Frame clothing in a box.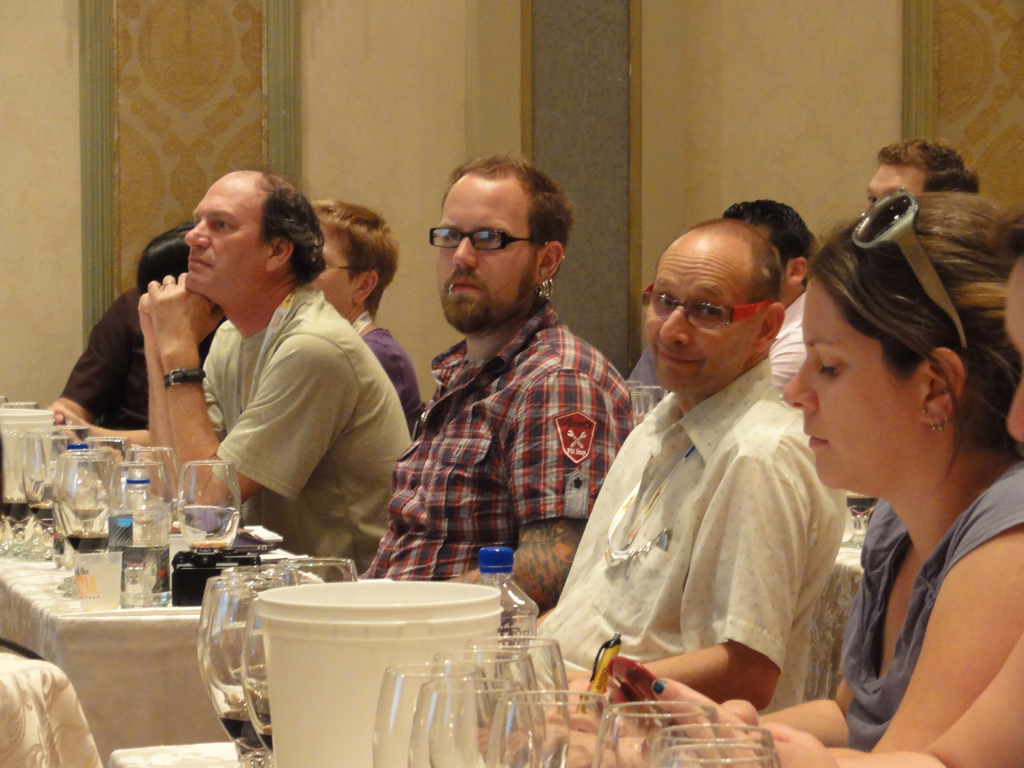
<region>835, 456, 1023, 748</region>.
